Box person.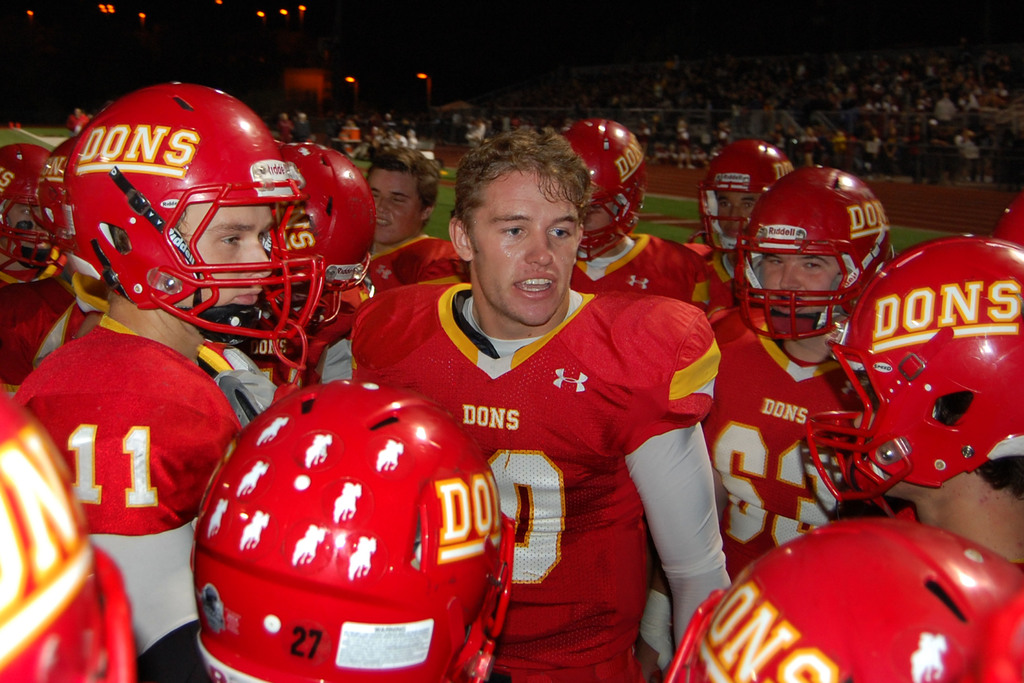
708/164/896/578.
